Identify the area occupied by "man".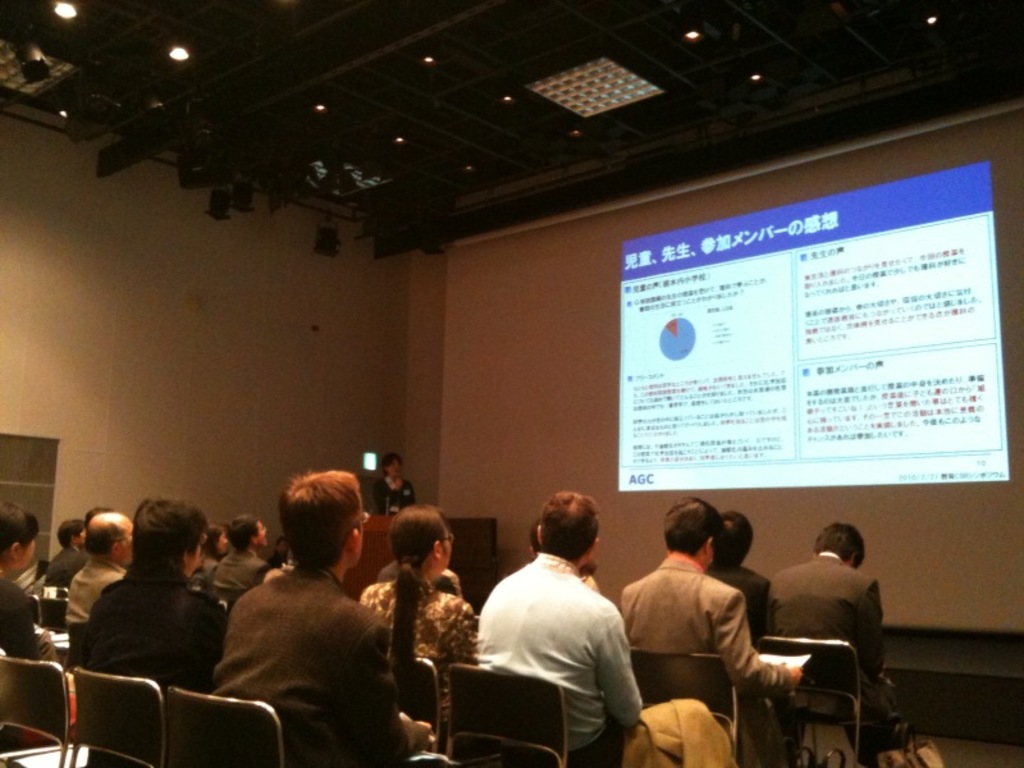
Area: <box>64,512,131,627</box>.
